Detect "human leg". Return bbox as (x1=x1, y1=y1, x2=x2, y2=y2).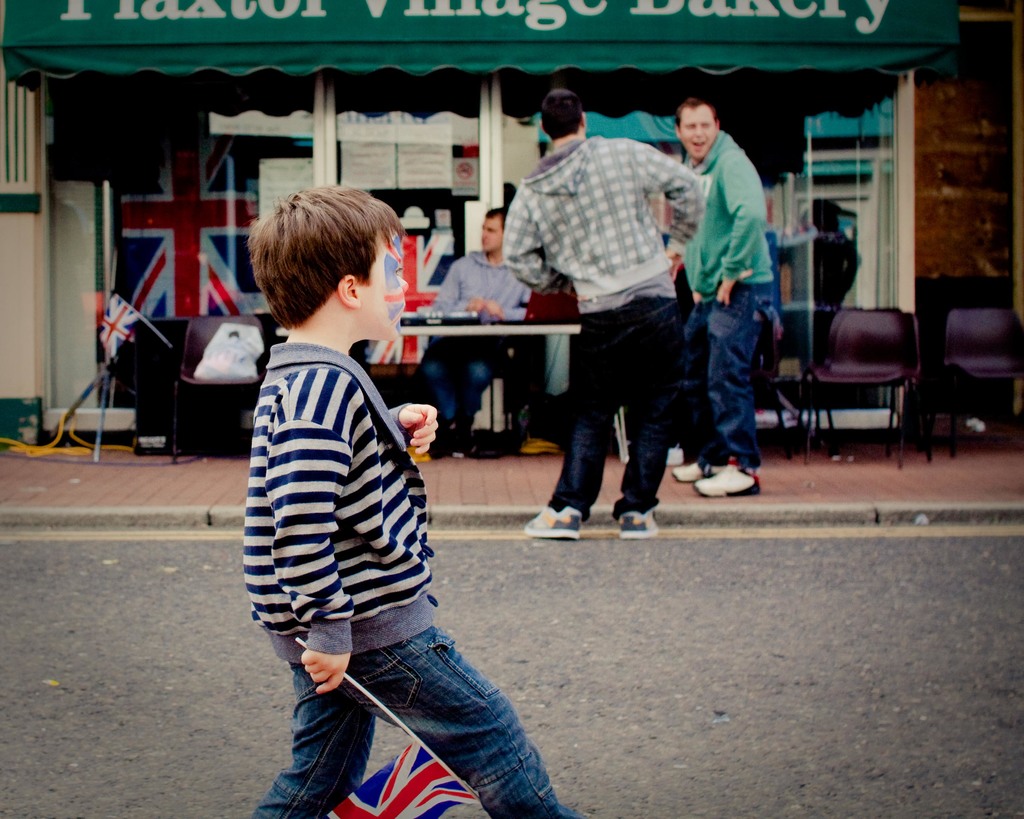
(x1=451, y1=341, x2=507, y2=455).
